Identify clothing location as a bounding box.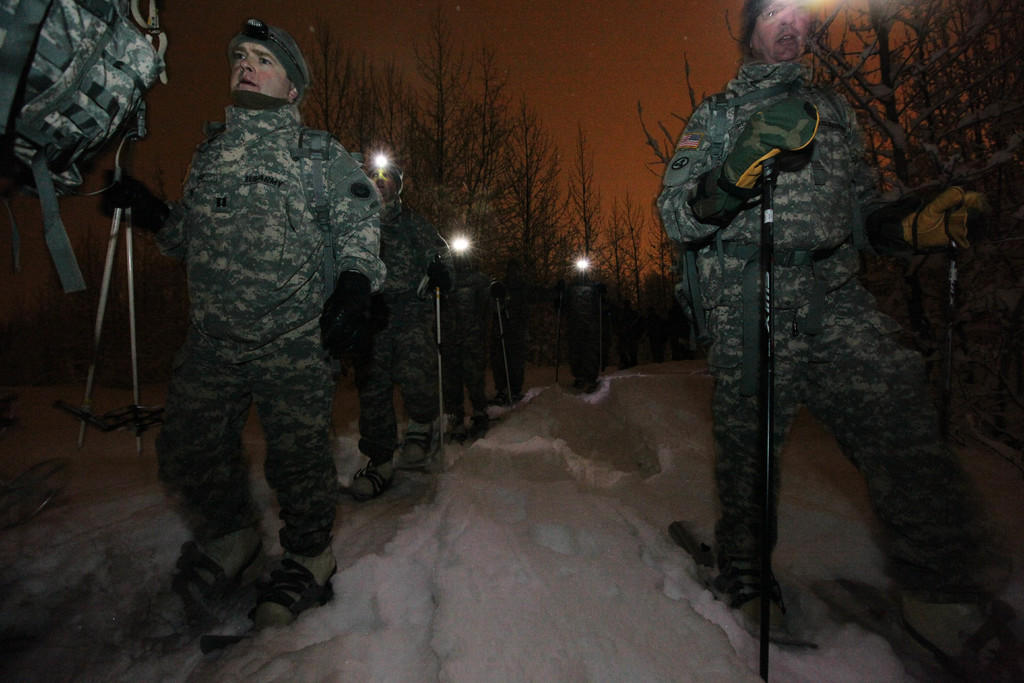
4 0 179 298.
